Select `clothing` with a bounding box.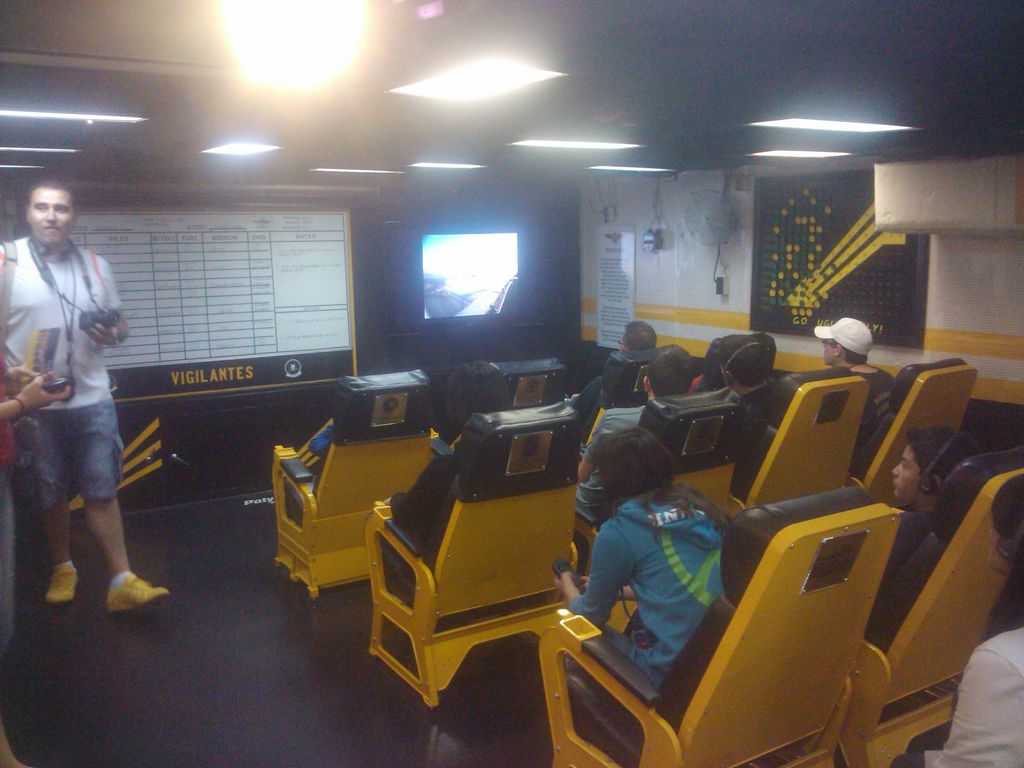
bbox=[845, 360, 898, 415].
